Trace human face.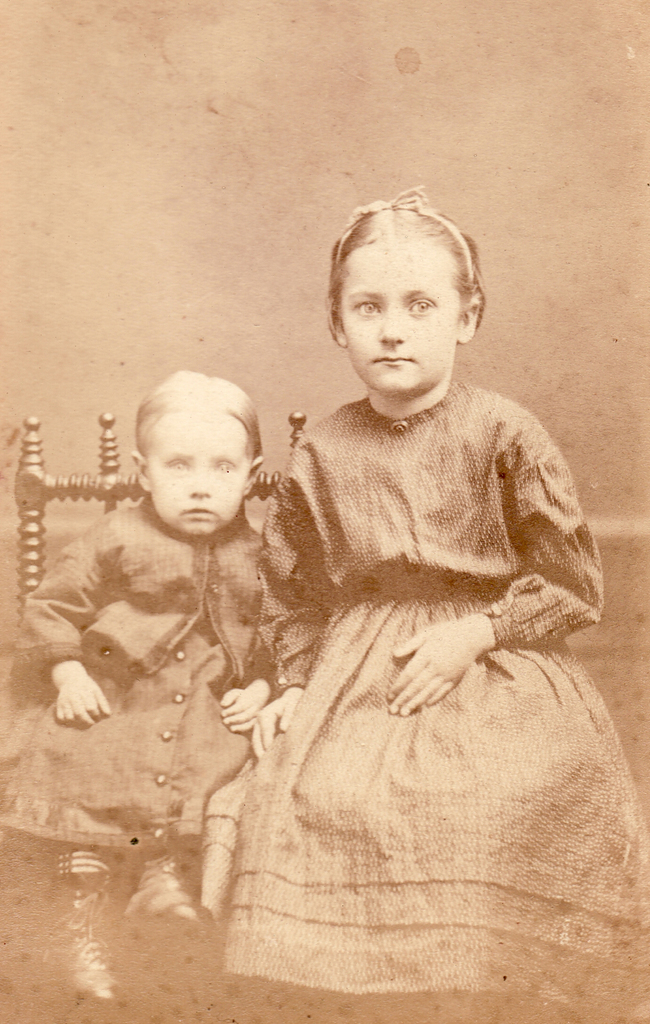
Traced to box=[336, 243, 460, 397].
